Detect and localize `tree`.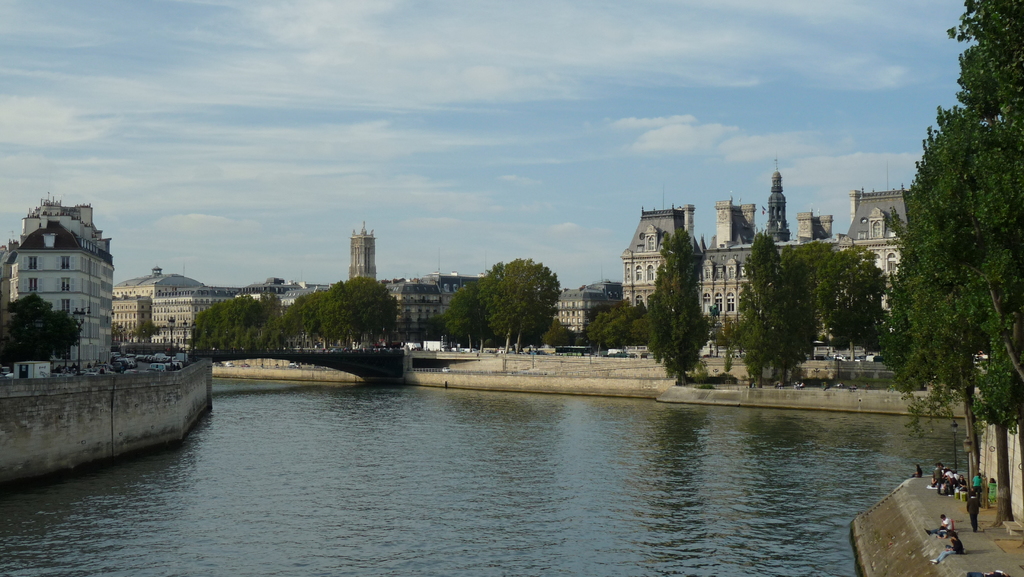
Localized at [761, 243, 812, 387].
